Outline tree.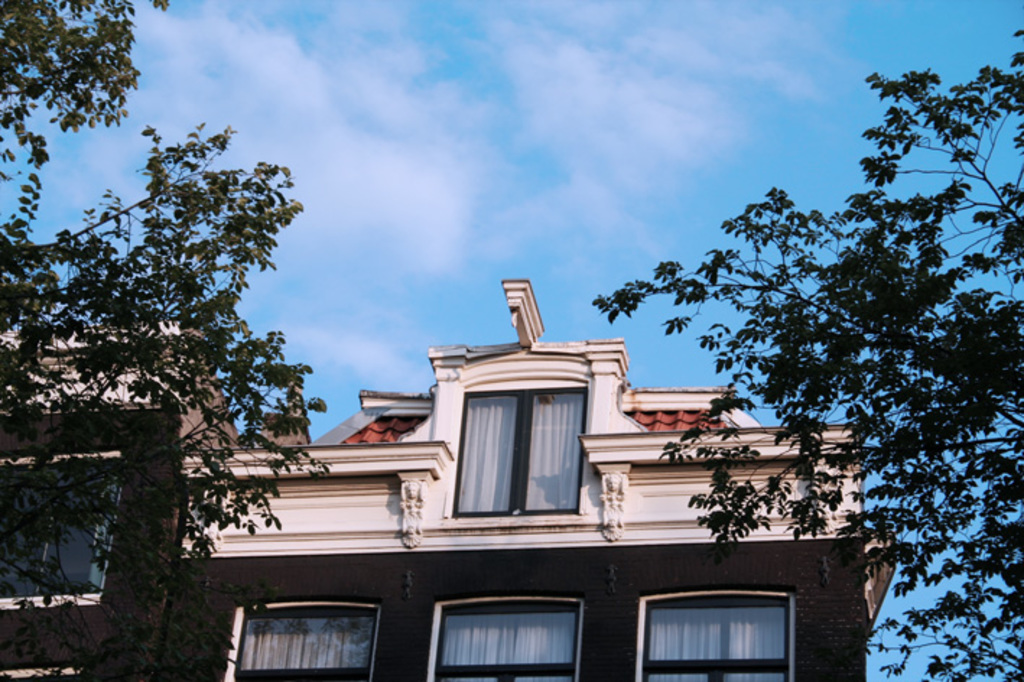
Outline: detection(0, 0, 342, 681).
